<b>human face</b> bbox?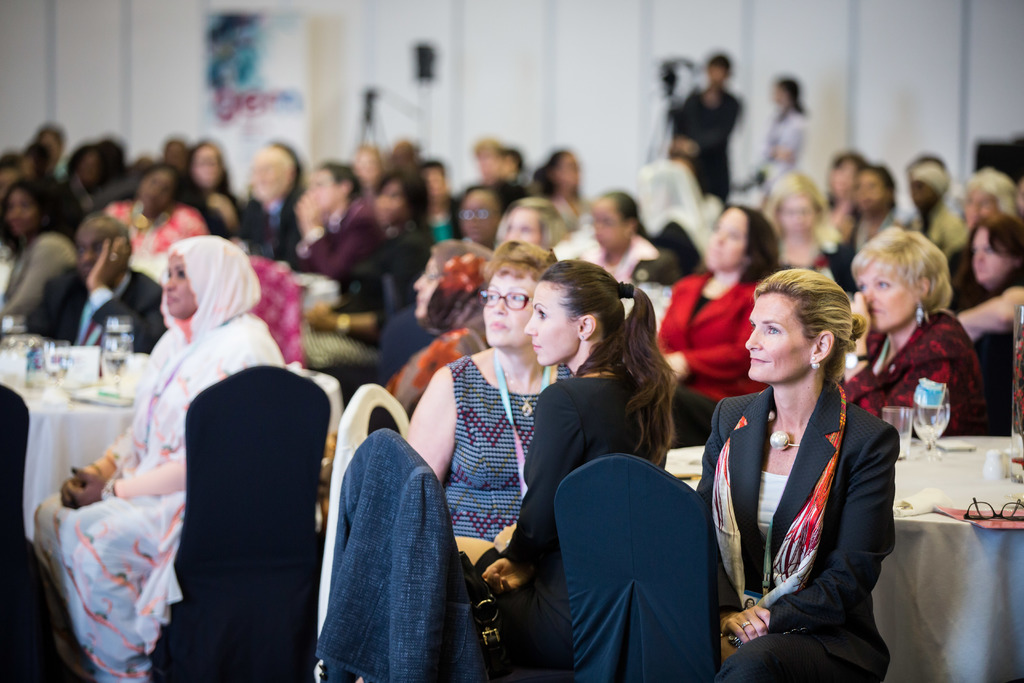
<bbox>860, 264, 920, 329</bbox>
